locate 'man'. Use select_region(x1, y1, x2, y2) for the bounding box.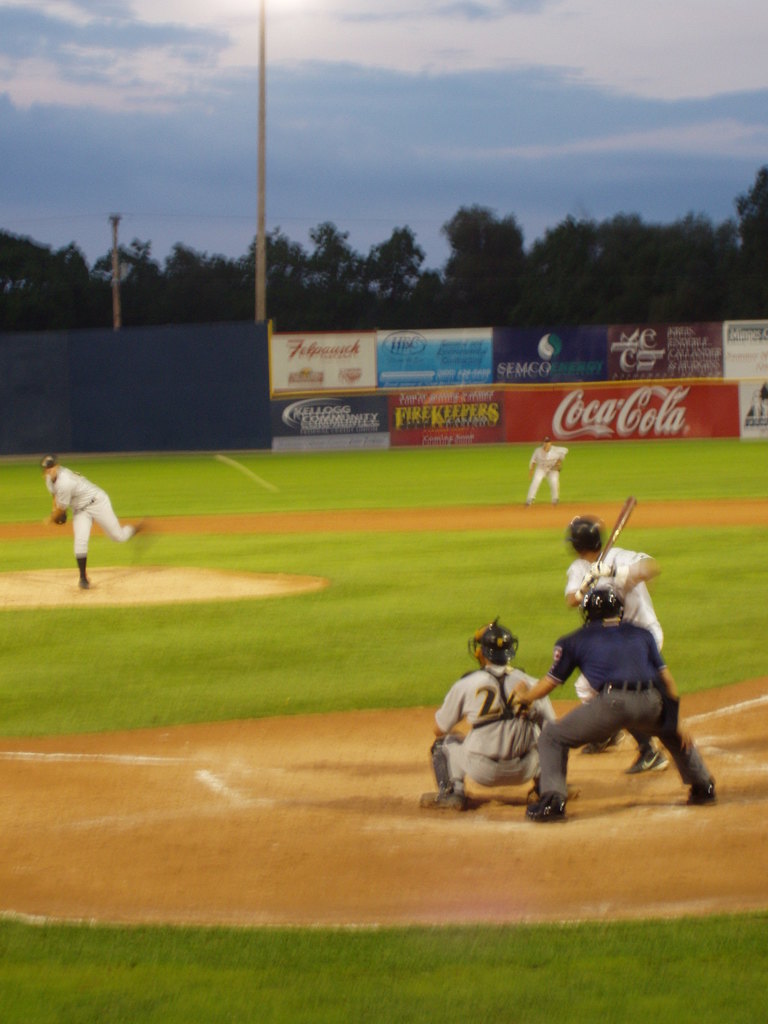
select_region(424, 611, 588, 815).
